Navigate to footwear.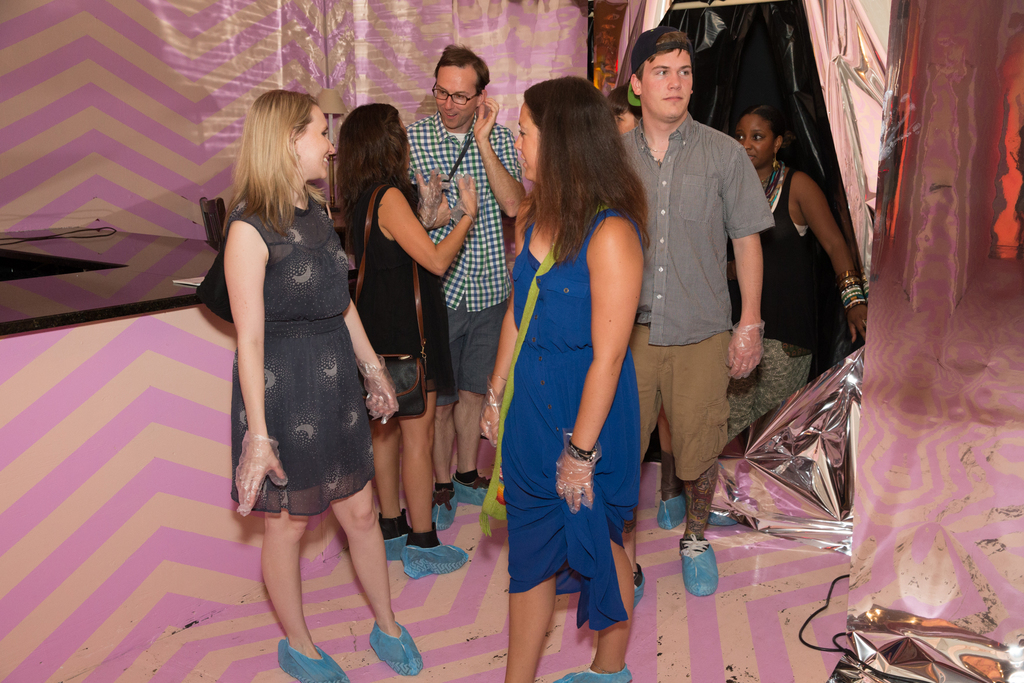
Navigation target: rect(360, 611, 420, 677).
